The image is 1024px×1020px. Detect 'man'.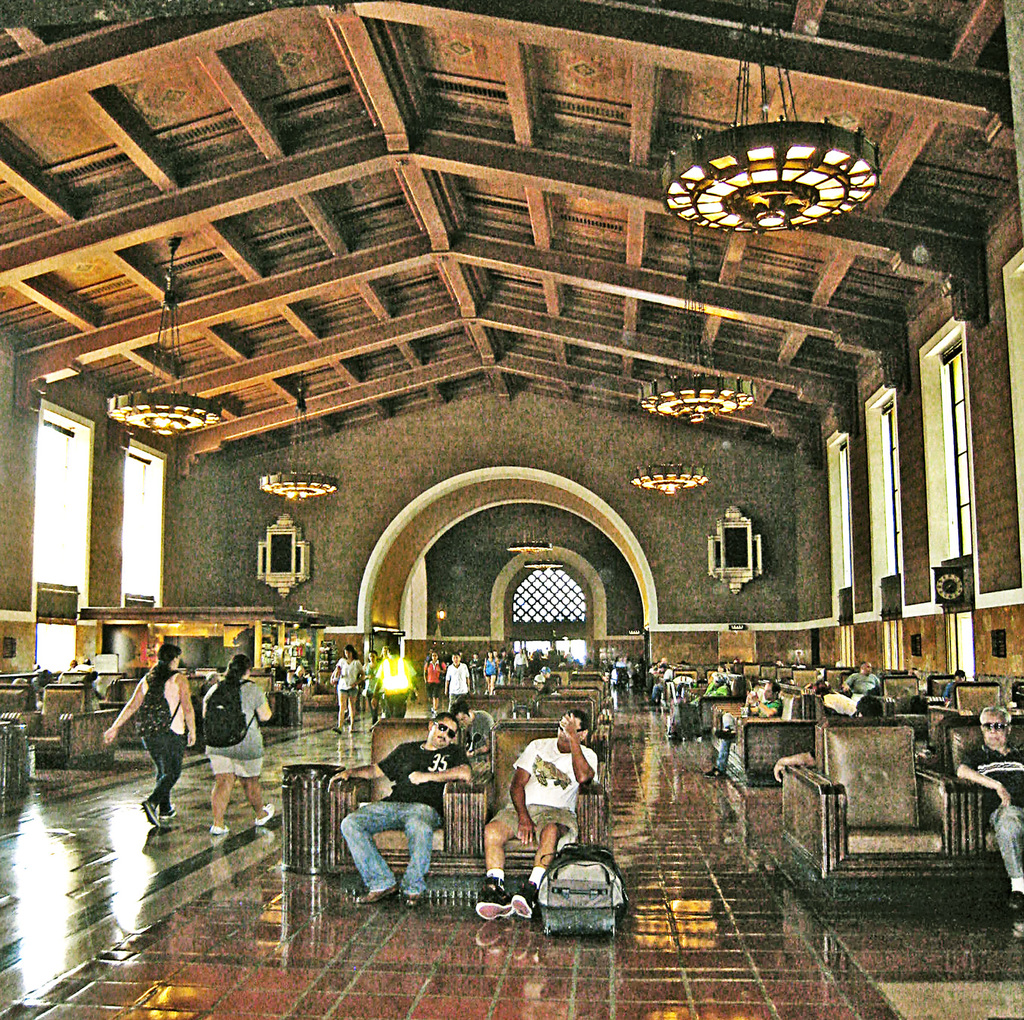
Detection: x1=942 y1=671 x2=970 y2=700.
